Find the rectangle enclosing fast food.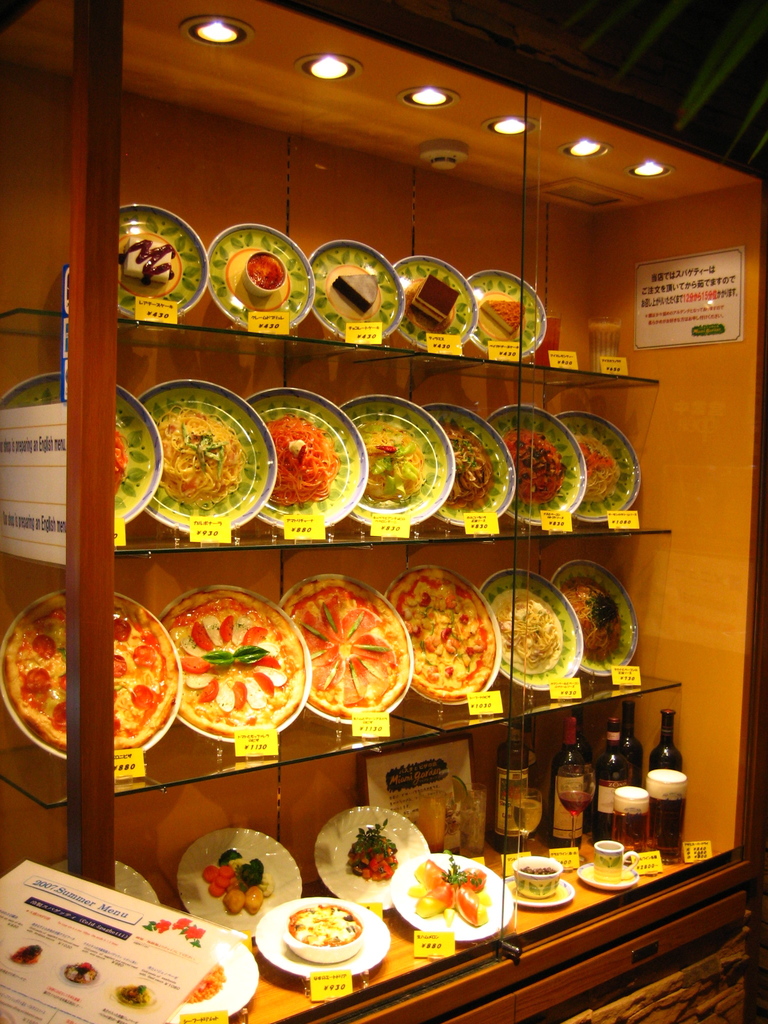
x1=390, y1=568, x2=497, y2=698.
